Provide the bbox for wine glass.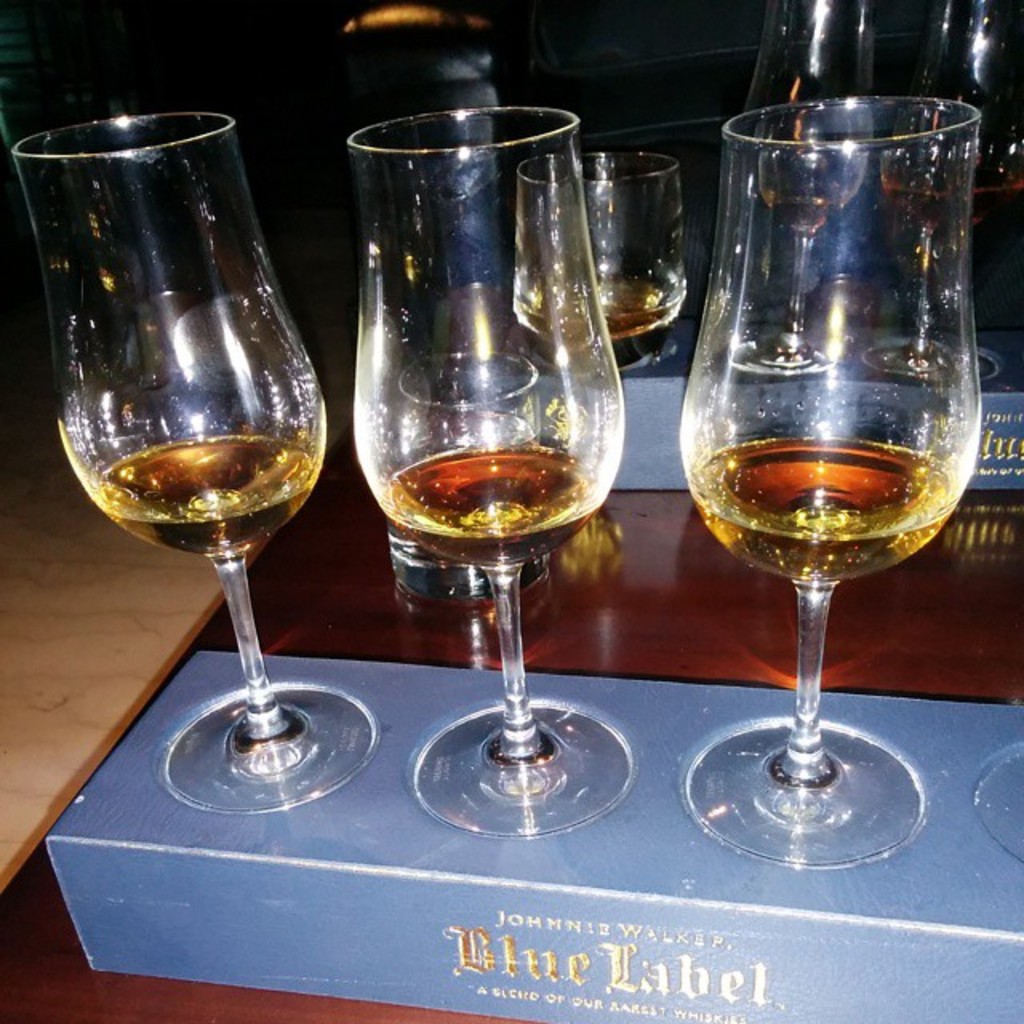
<box>13,109,339,806</box>.
